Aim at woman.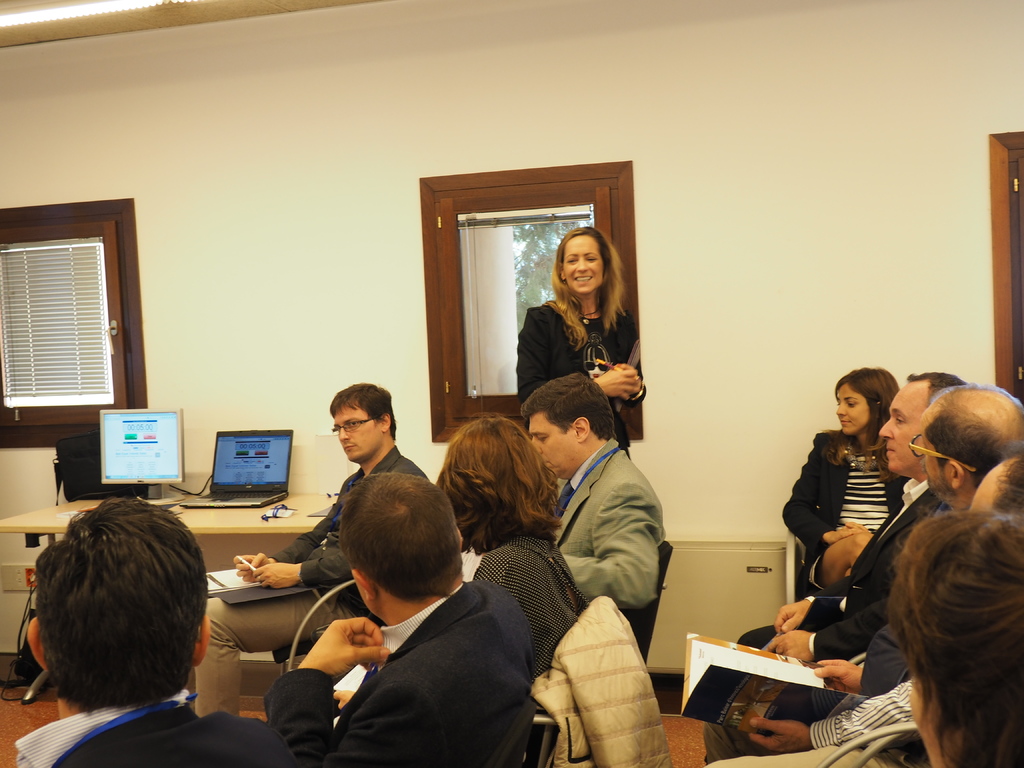
Aimed at <bbox>431, 410, 601, 694</bbox>.
